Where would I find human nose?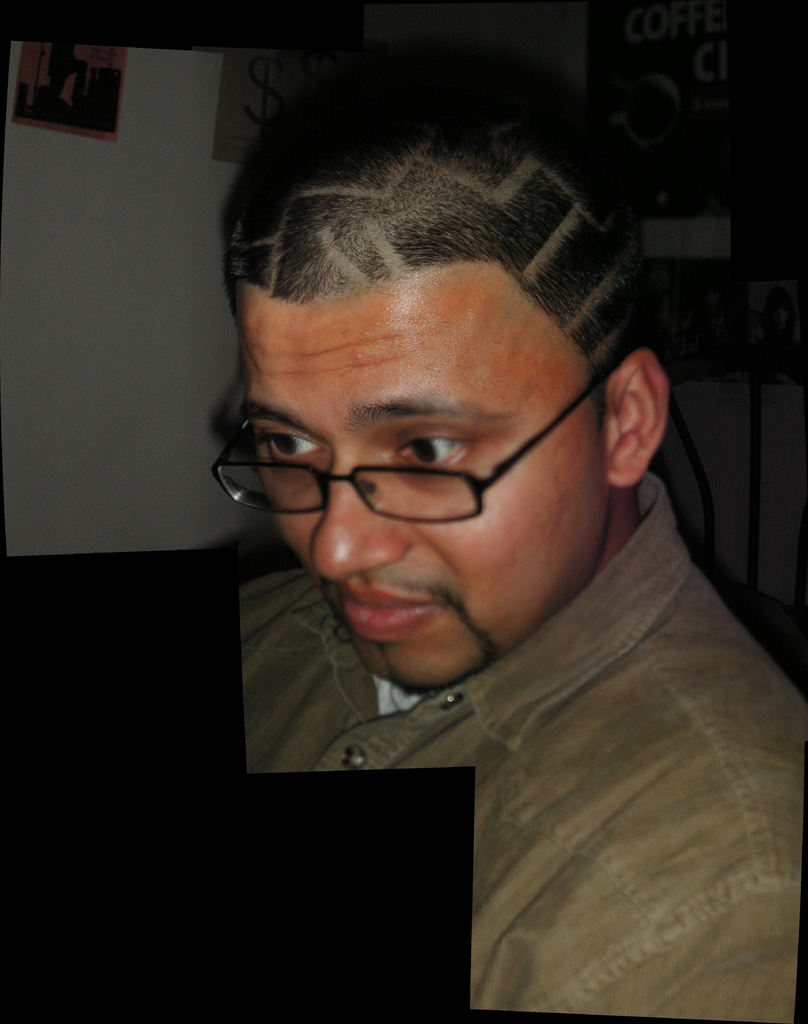
At 303,441,412,580.
